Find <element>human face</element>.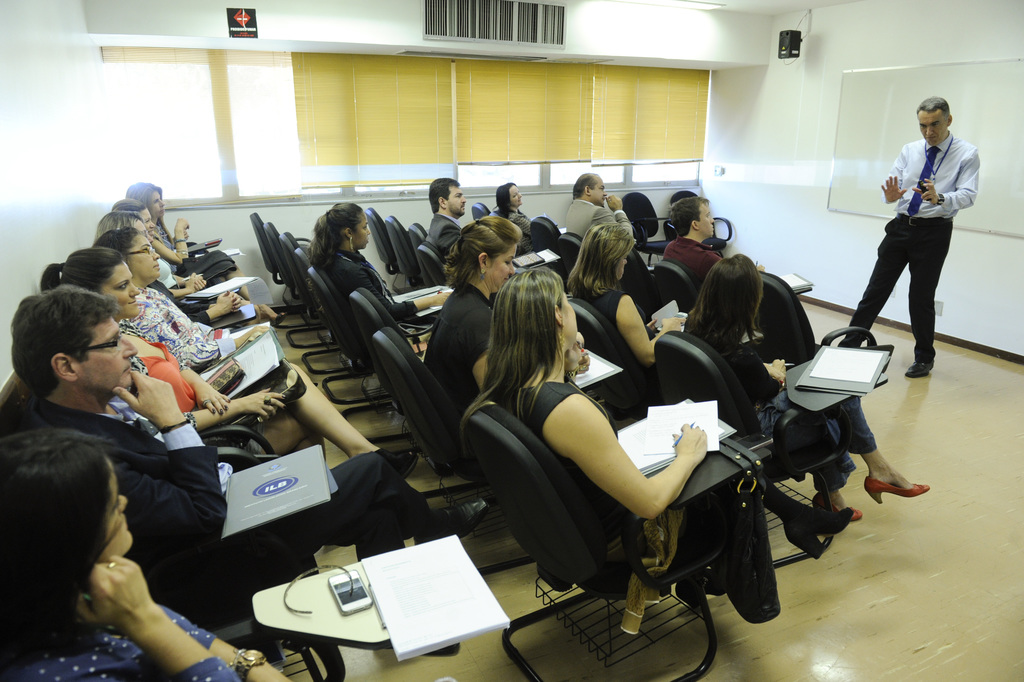
locate(558, 293, 574, 347).
